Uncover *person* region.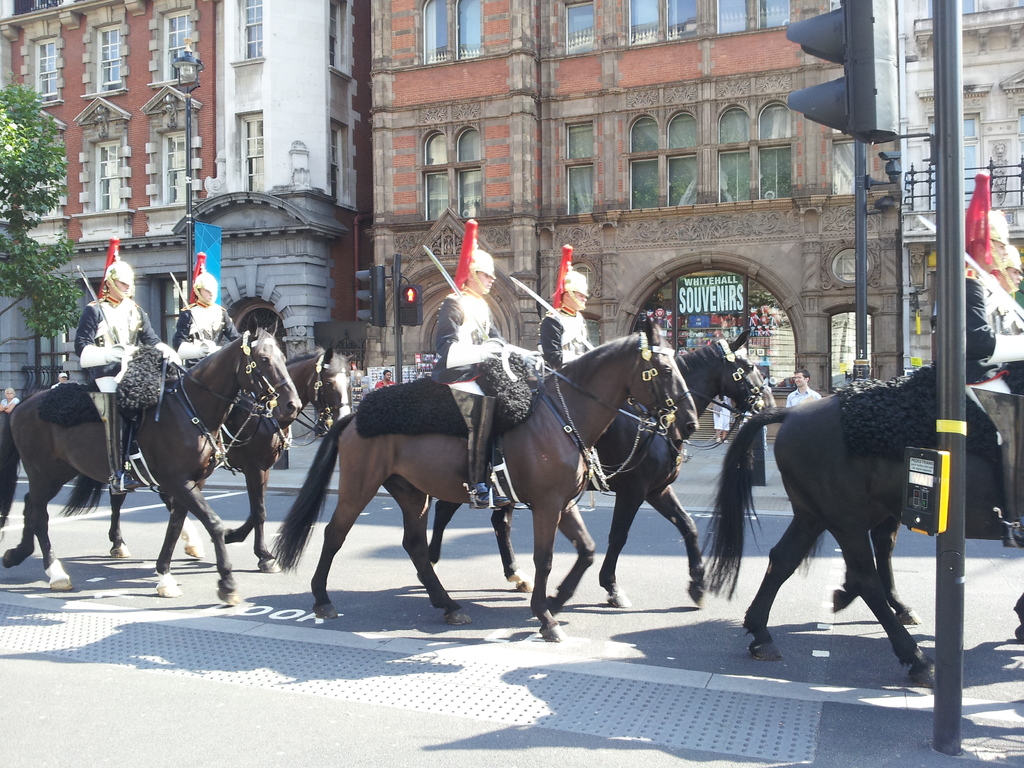
Uncovered: detection(375, 367, 396, 388).
